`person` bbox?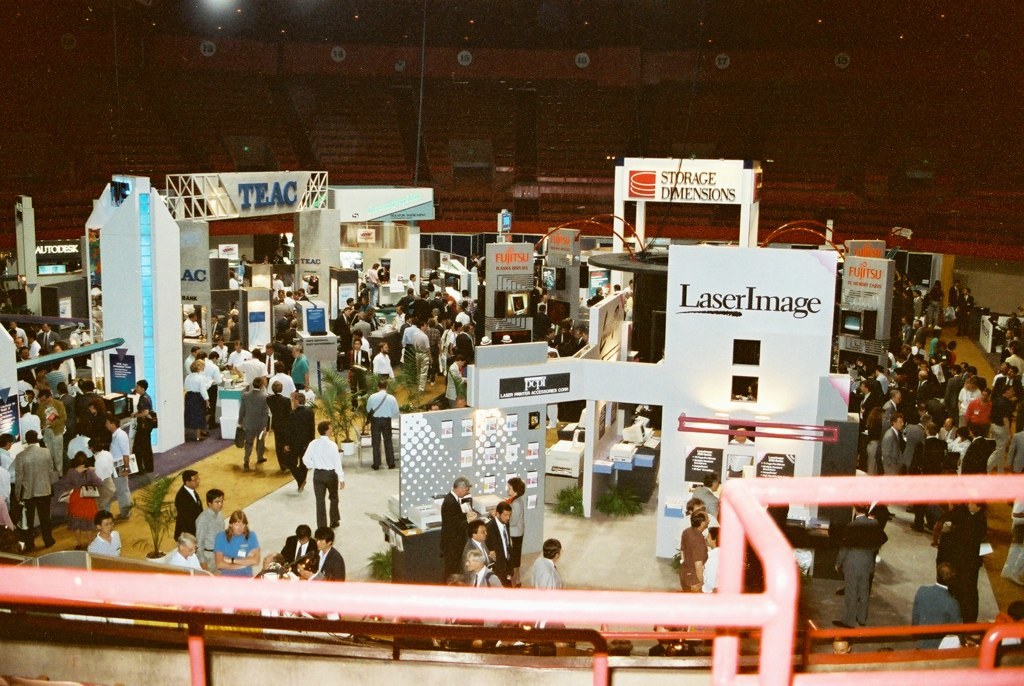
[86, 438, 118, 522]
